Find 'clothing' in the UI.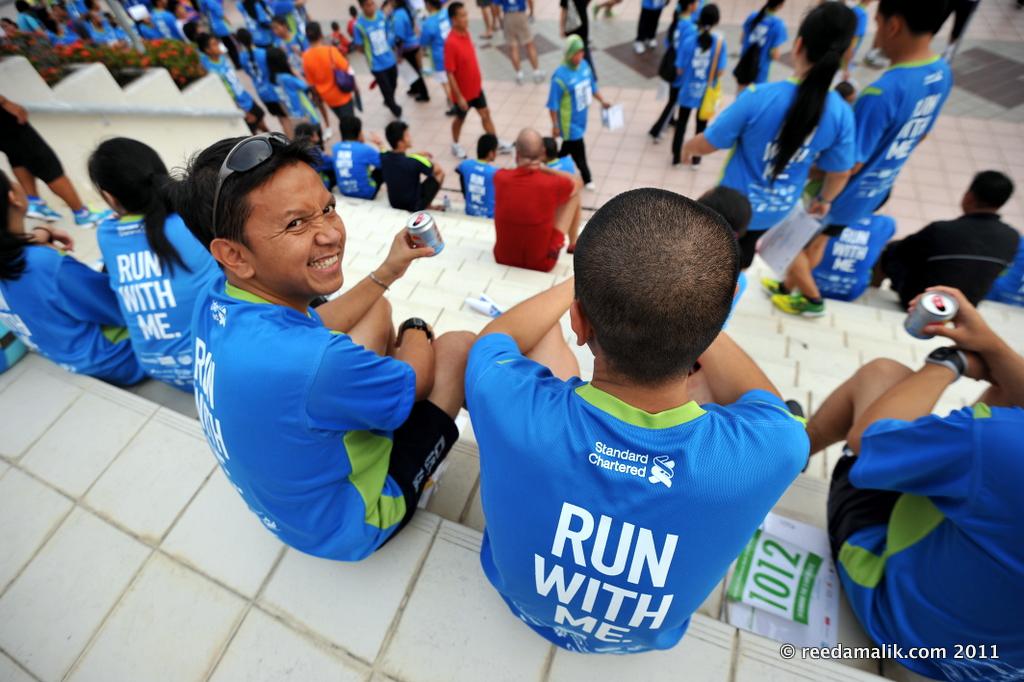
UI element at crop(823, 405, 1023, 681).
